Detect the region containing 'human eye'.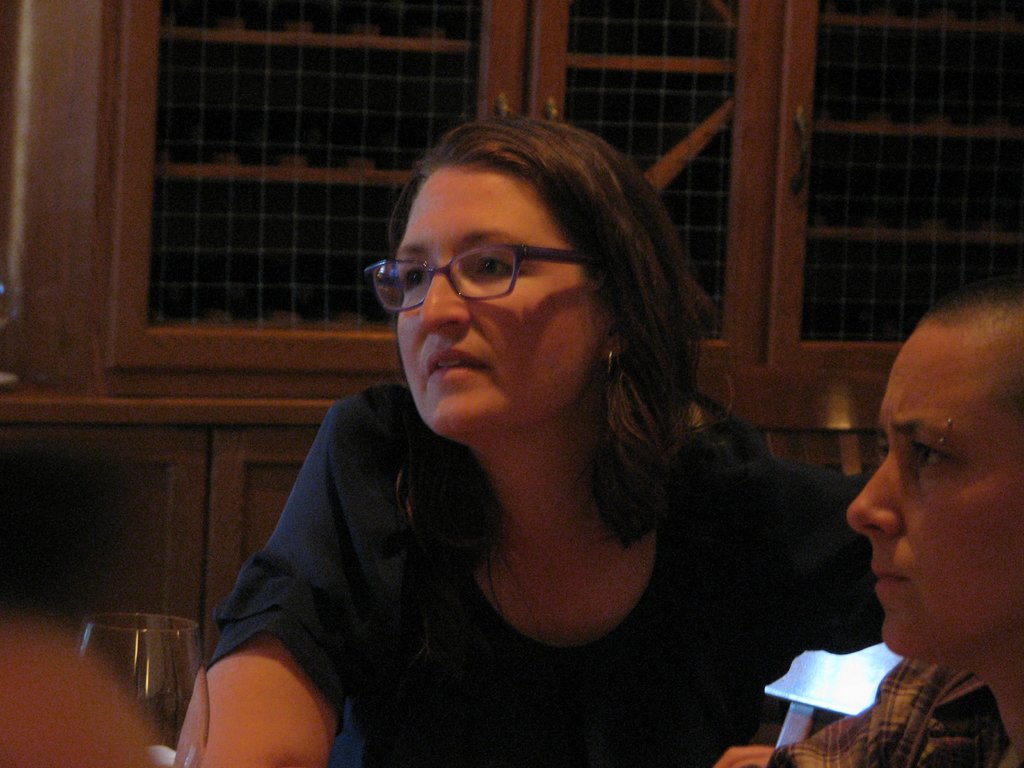
463:248:525:288.
